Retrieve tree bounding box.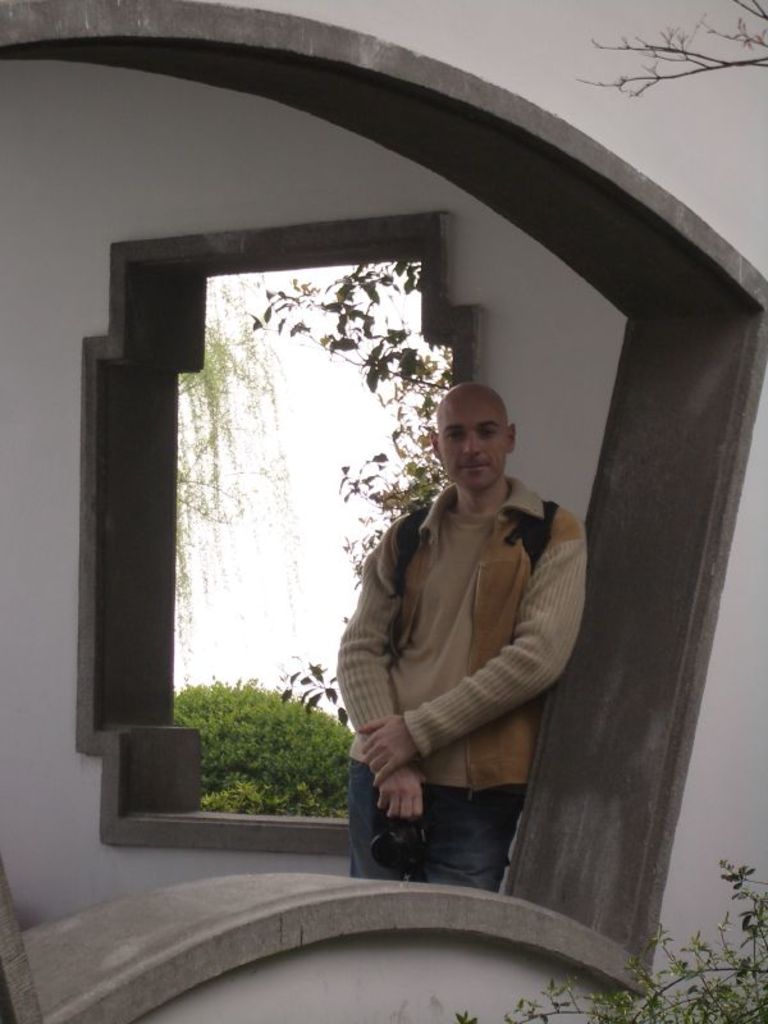
Bounding box: bbox=(251, 256, 460, 573).
